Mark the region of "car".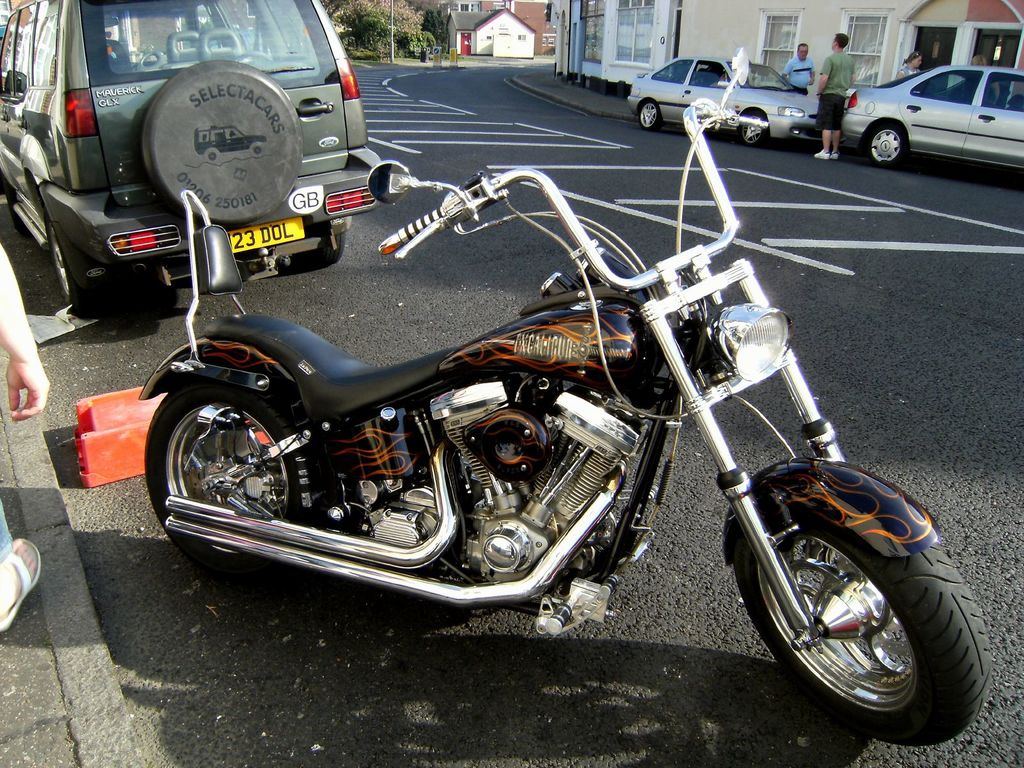
Region: l=628, t=58, r=824, b=145.
